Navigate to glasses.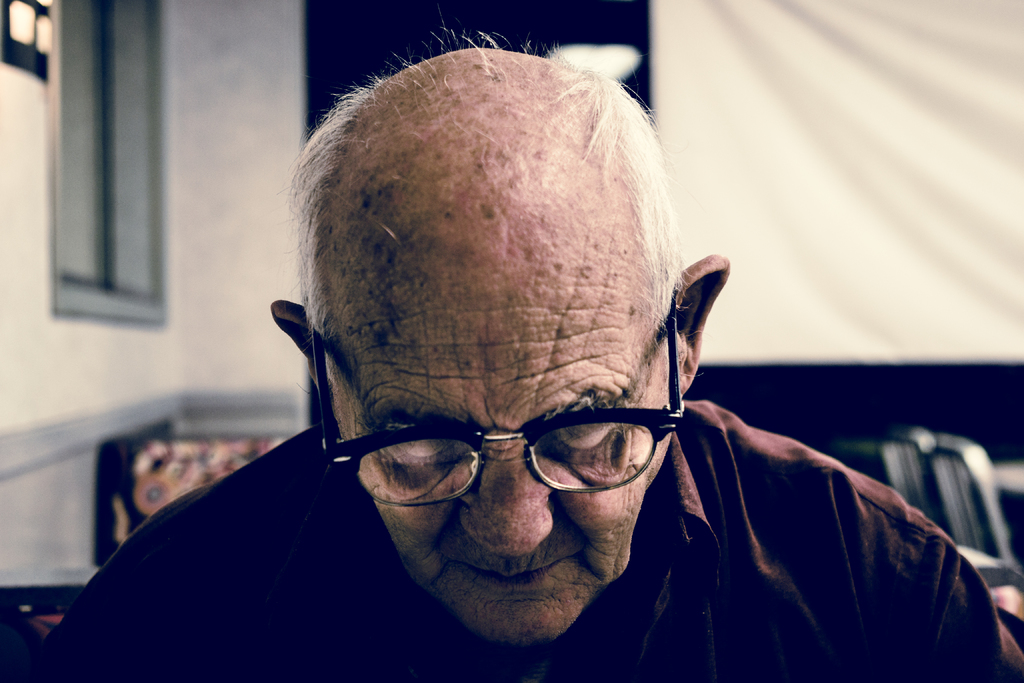
Navigation target: <bbox>310, 355, 694, 526</bbox>.
